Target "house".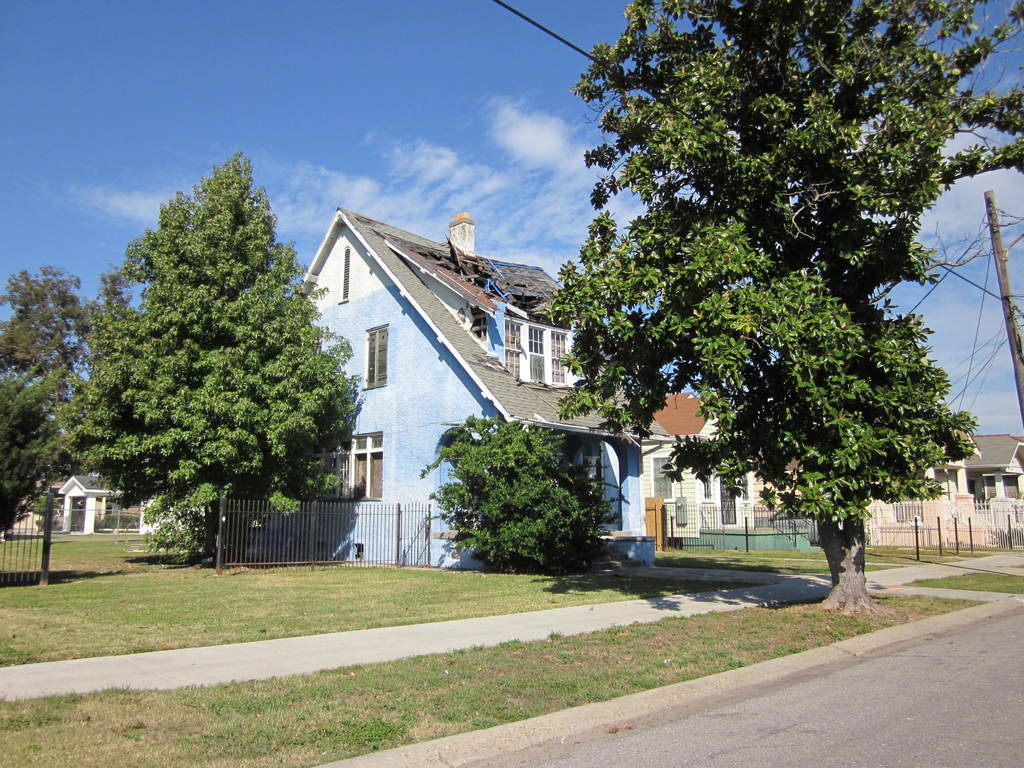
Target region: crop(257, 213, 651, 567).
